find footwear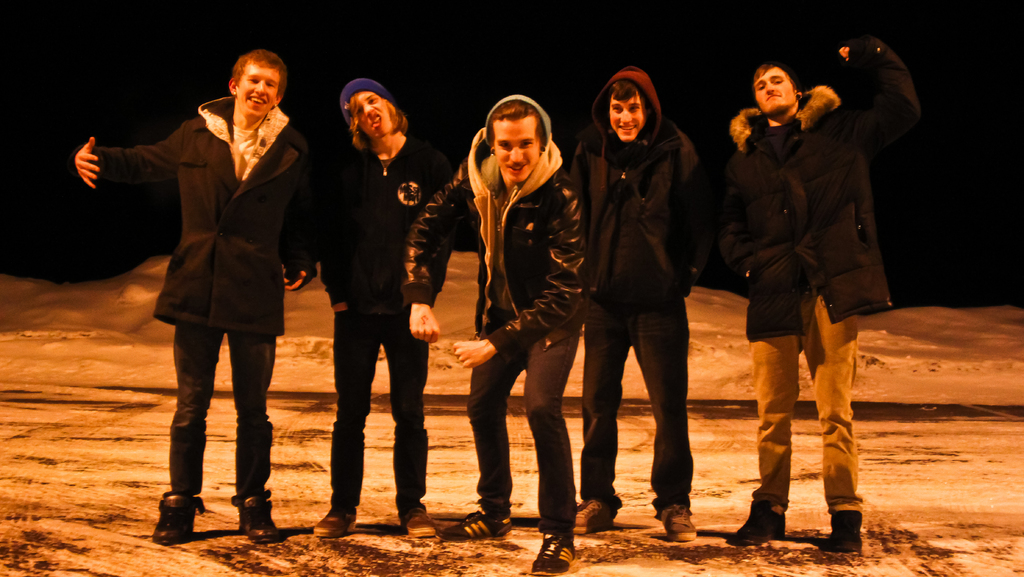
box=[531, 533, 577, 576]
